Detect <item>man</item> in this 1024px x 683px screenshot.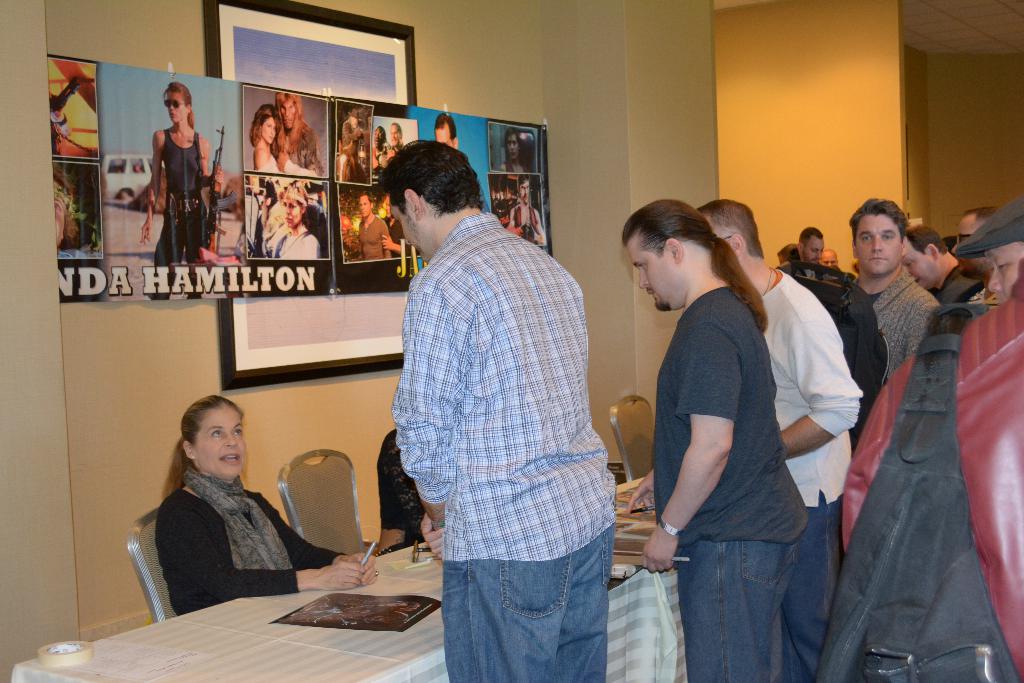
Detection: left=795, top=225, right=824, bottom=261.
